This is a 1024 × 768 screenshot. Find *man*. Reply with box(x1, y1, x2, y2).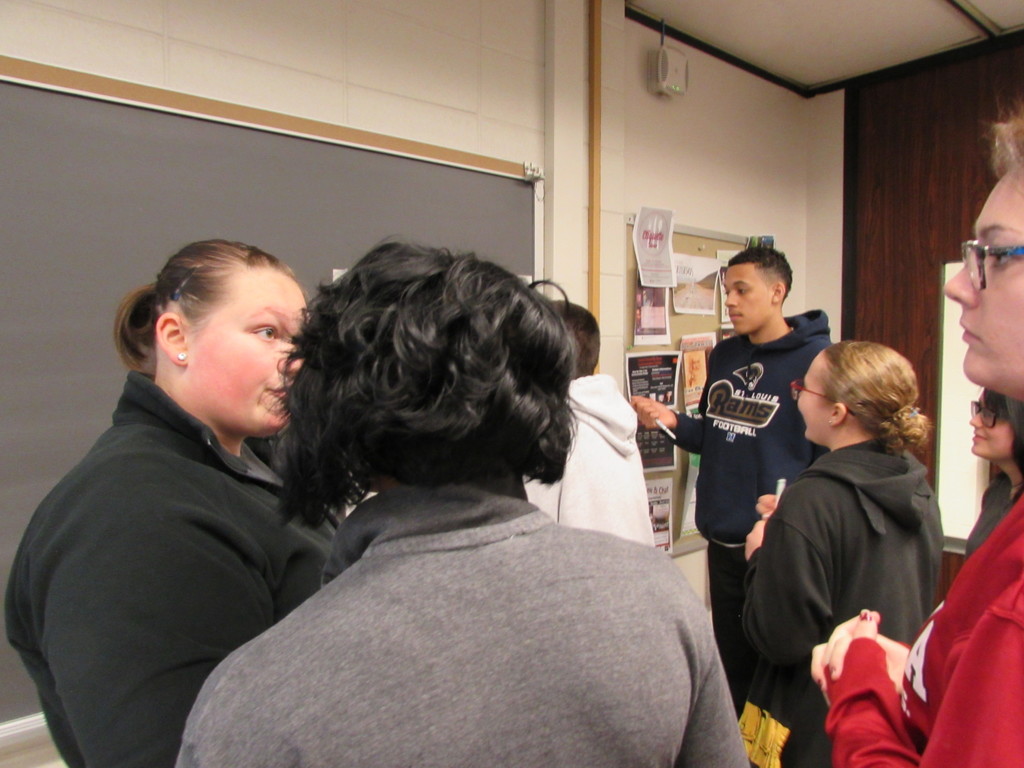
box(676, 234, 839, 666).
